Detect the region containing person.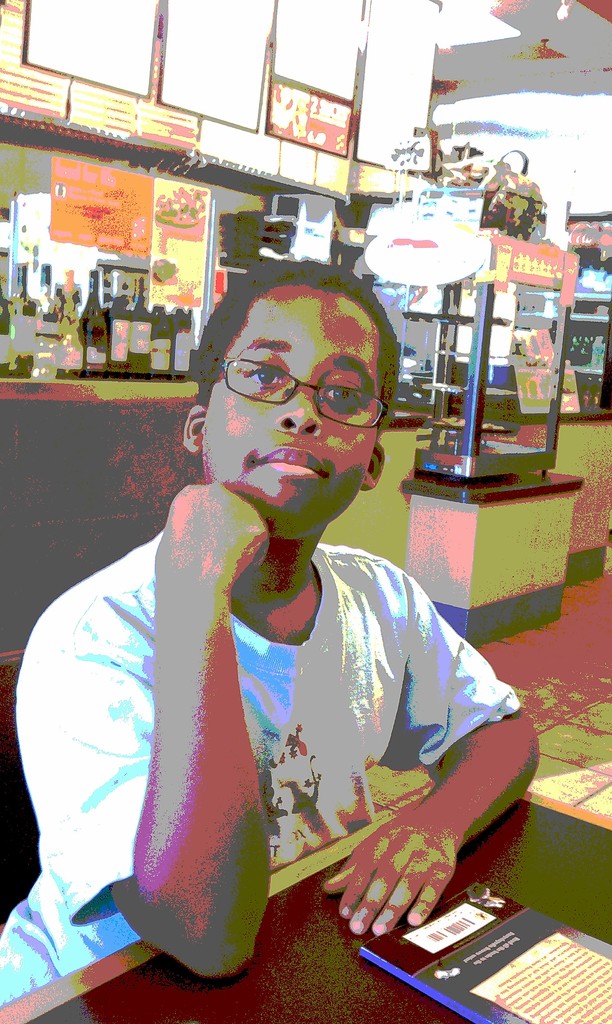
(60,226,504,986).
